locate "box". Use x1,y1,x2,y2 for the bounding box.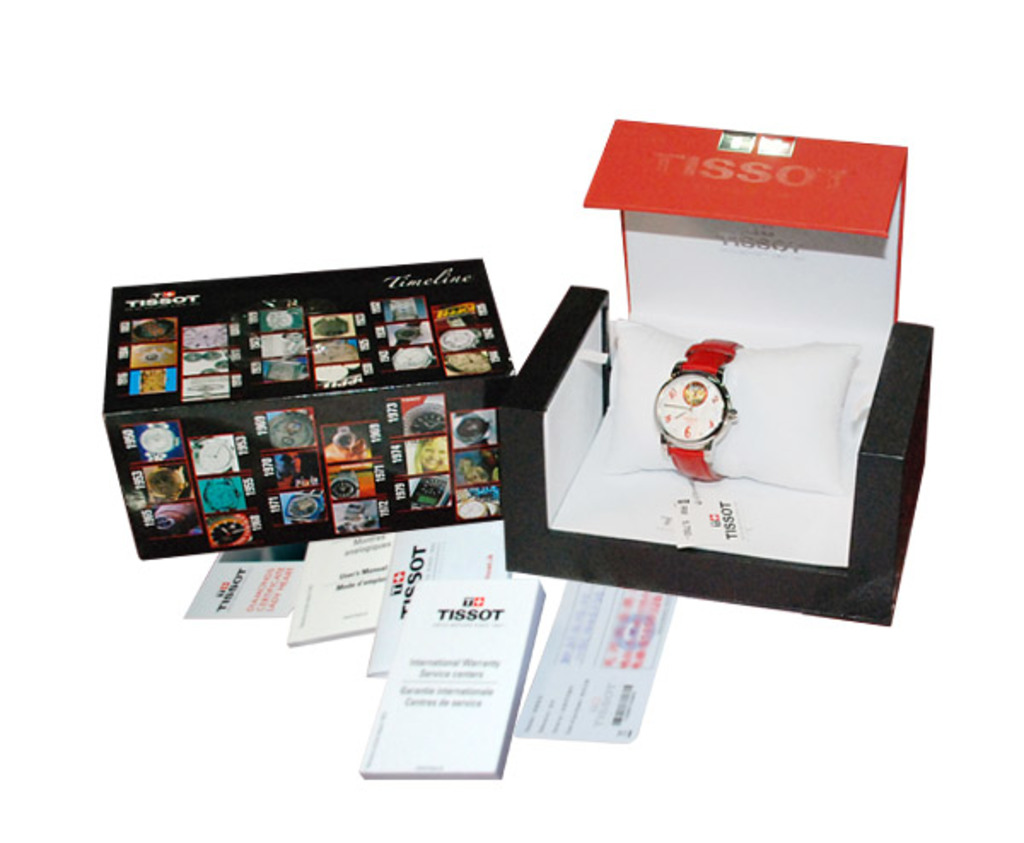
90,256,524,567.
